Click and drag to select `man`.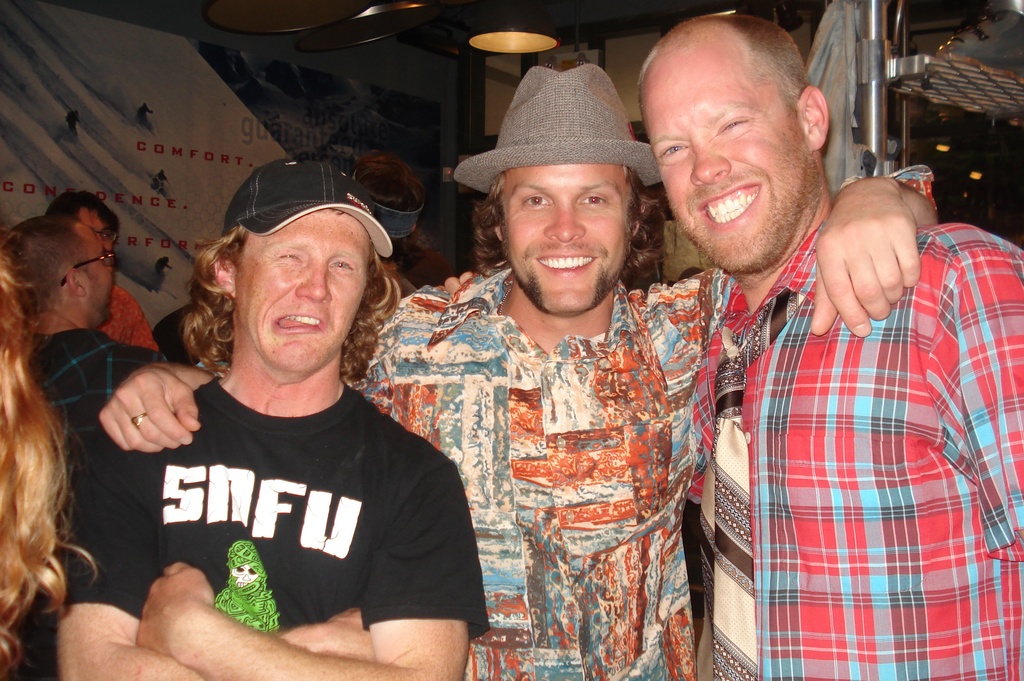
Selection: rect(45, 188, 162, 353).
